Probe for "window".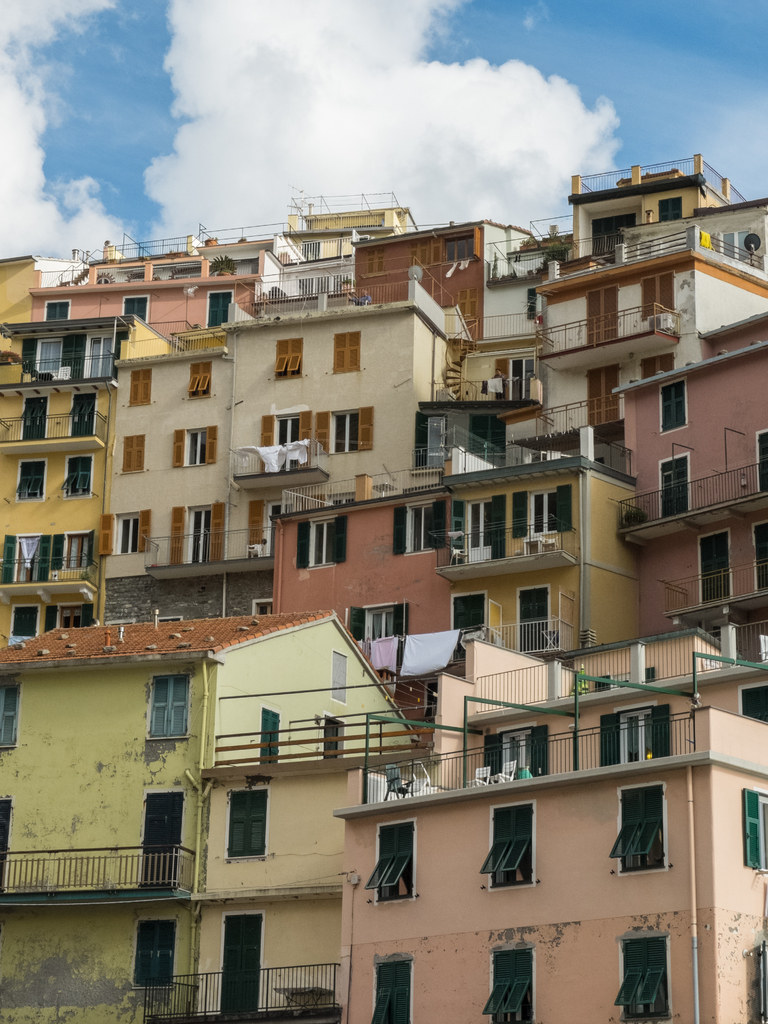
Probe result: (x1=41, y1=603, x2=92, y2=629).
